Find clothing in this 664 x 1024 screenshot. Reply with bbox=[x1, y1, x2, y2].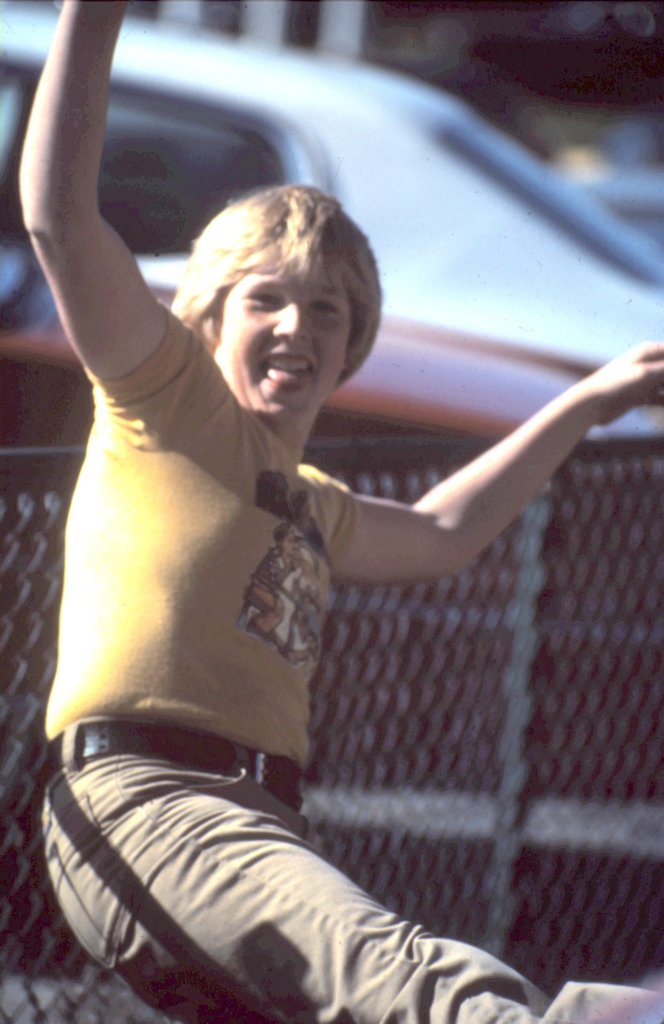
bbox=[31, 292, 595, 1023].
